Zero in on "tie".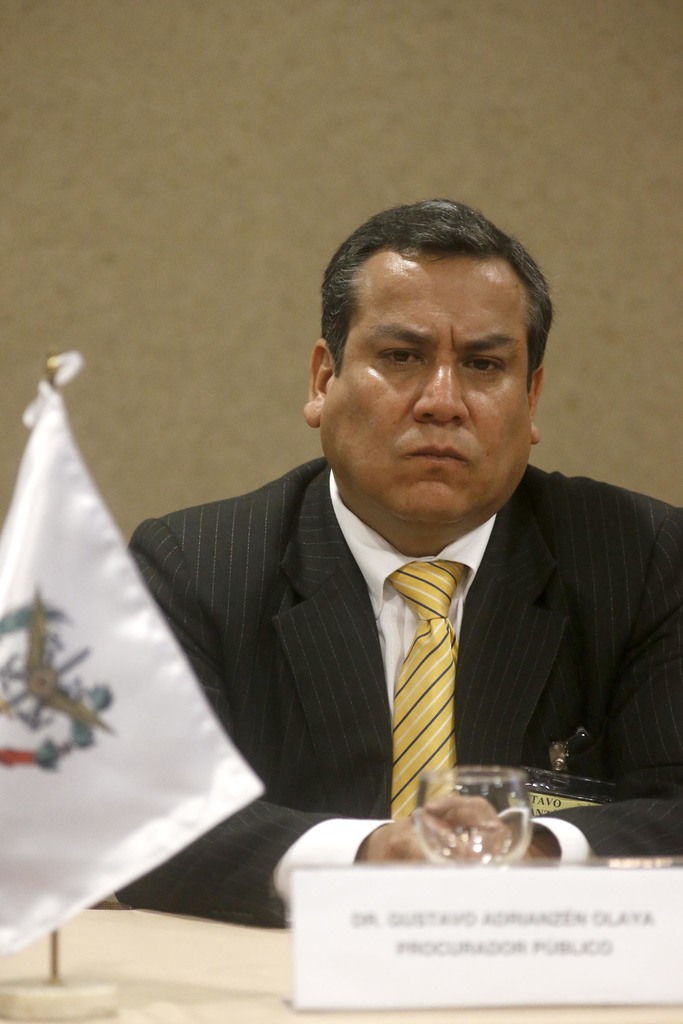
Zeroed in: 377, 545, 485, 822.
